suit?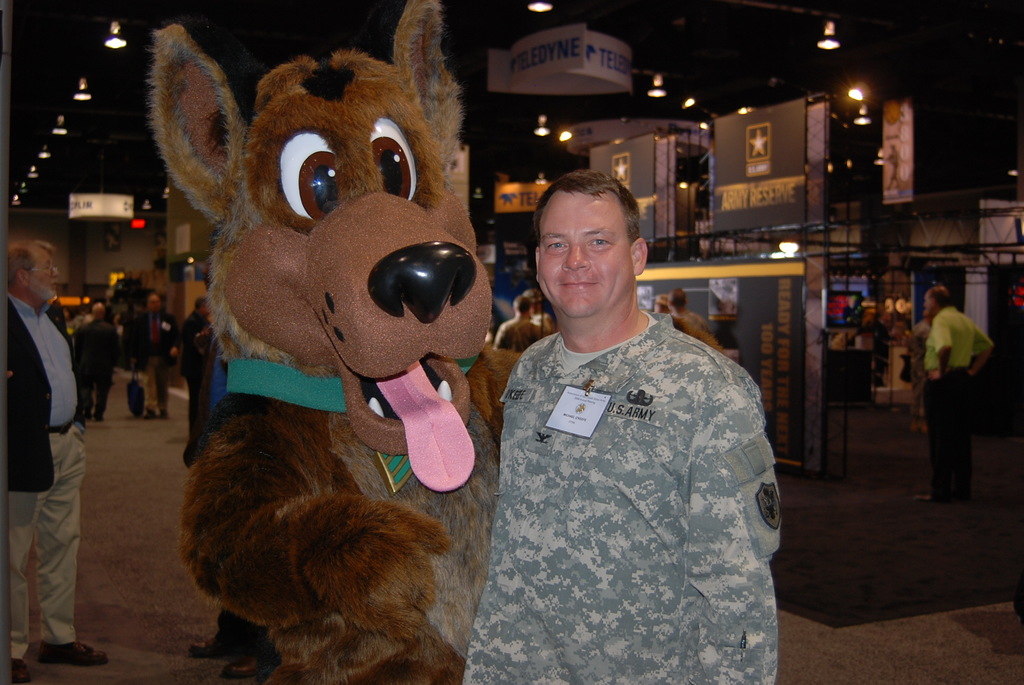
locate(133, 312, 182, 414)
